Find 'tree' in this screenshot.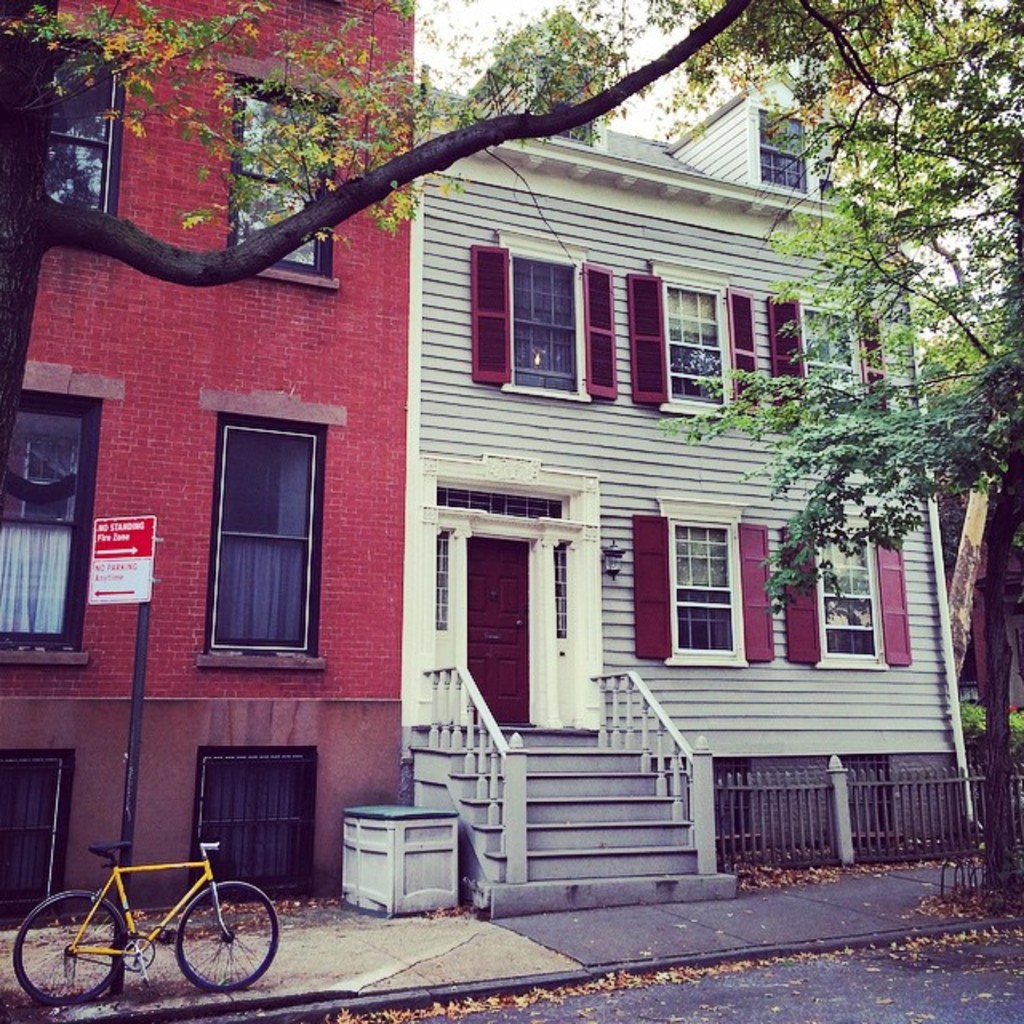
The bounding box for 'tree' is <region>0, 0, 1022, 514</region>.
